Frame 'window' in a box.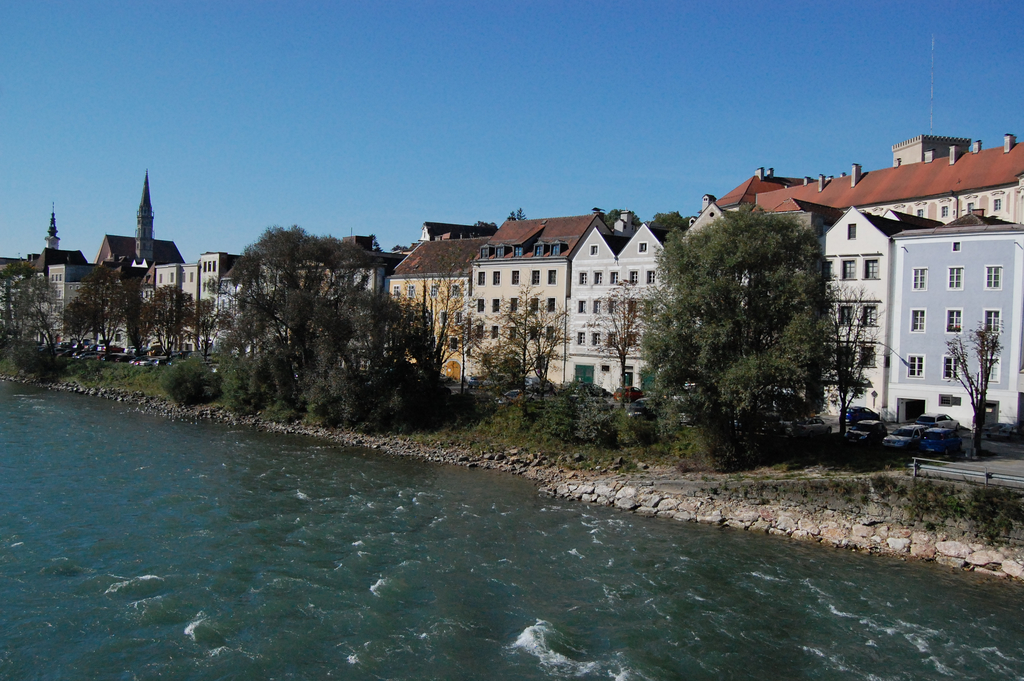
select_region(592, 299, 598, 315).
